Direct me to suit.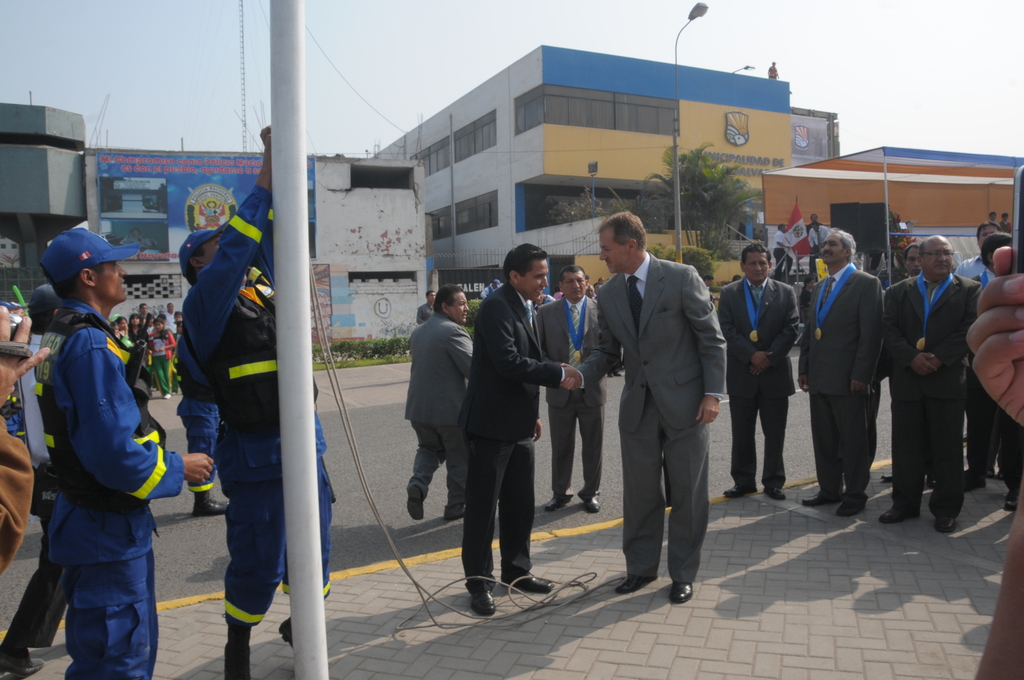
Direction: {"x1": 880, "y1": 268, "x2": 985, "y2": 513}.
